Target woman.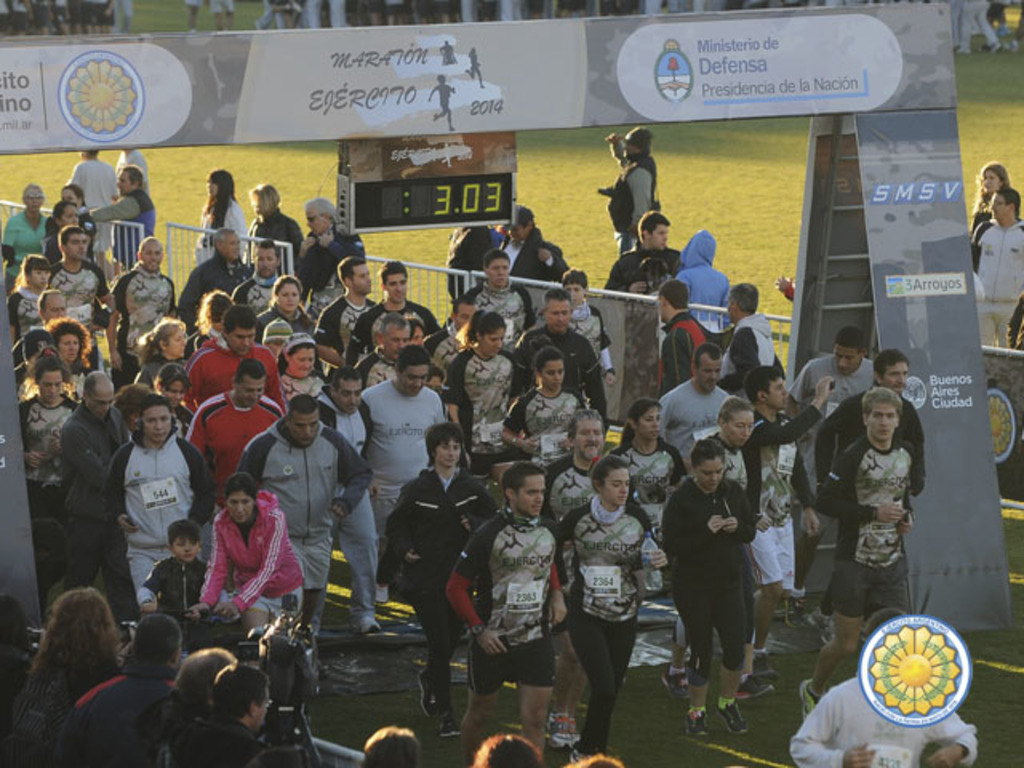
Target region: detection(187, 290, 234, 357).
